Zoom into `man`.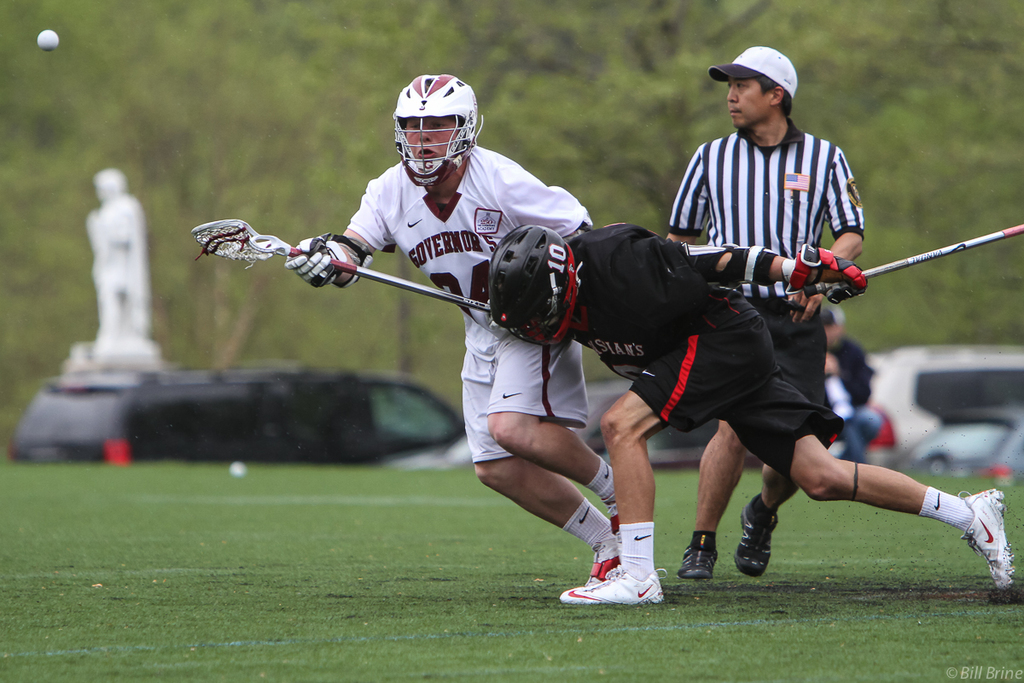
Zoom target: [x1=284, y1=74, x2=610, y2=582].
